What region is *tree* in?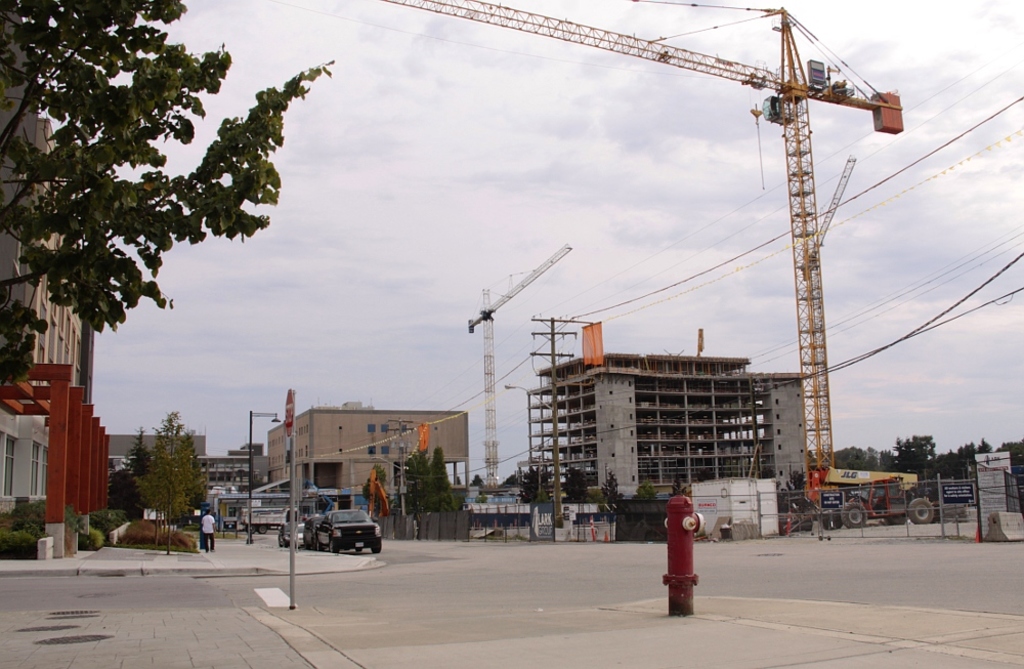
x1=0, y1=0, x2=336, y2=386.
